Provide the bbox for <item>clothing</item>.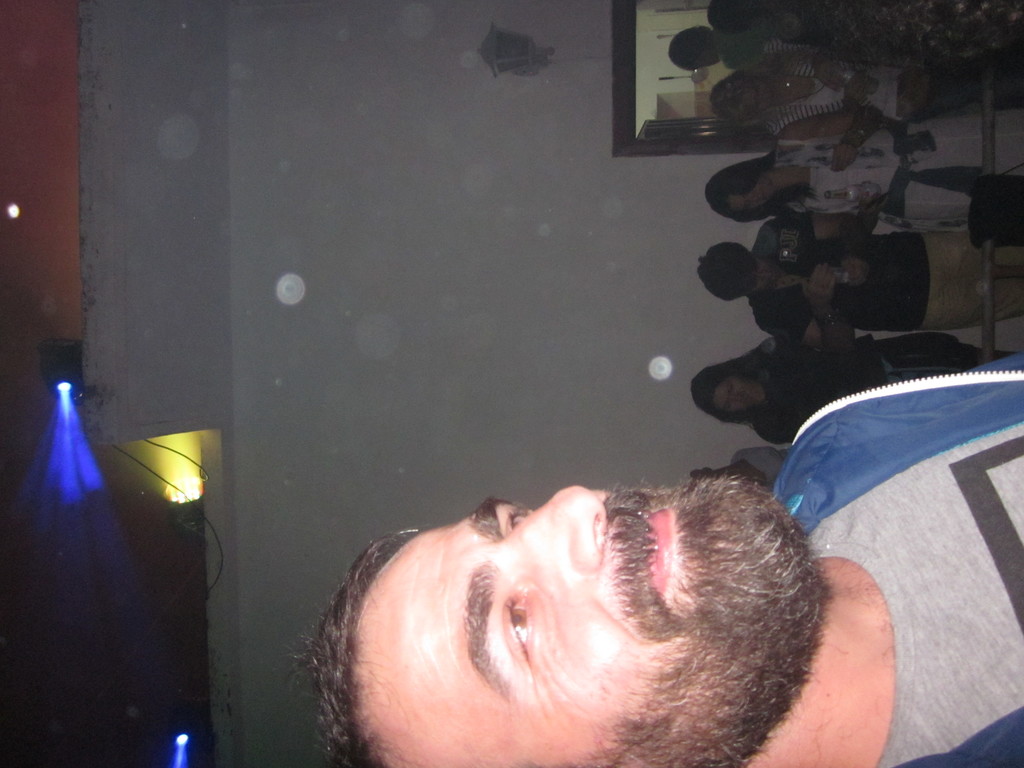
bbox=[762, 333, 1023, 444].
